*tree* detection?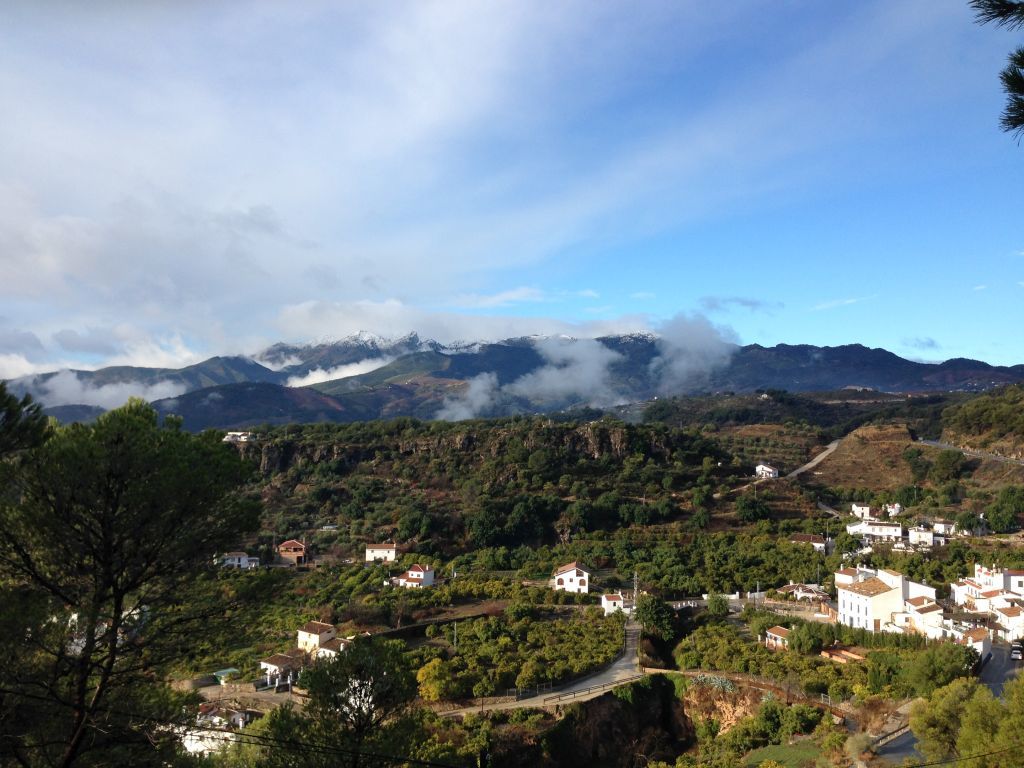
locate(24, 342, 239, 745)
